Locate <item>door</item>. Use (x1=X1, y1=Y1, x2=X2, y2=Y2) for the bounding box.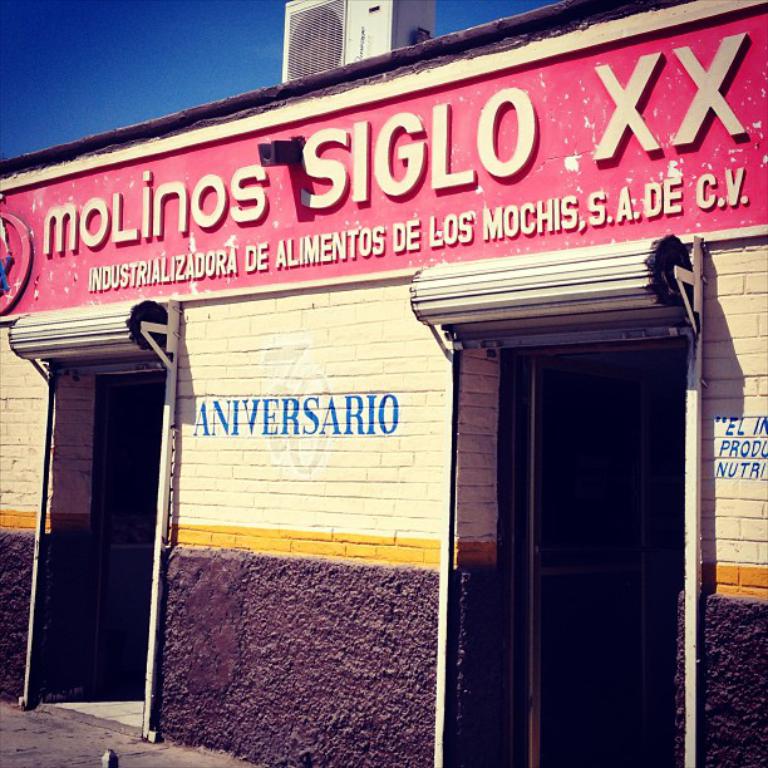
(x1=100, y1=378, x2=164, y2=694).
